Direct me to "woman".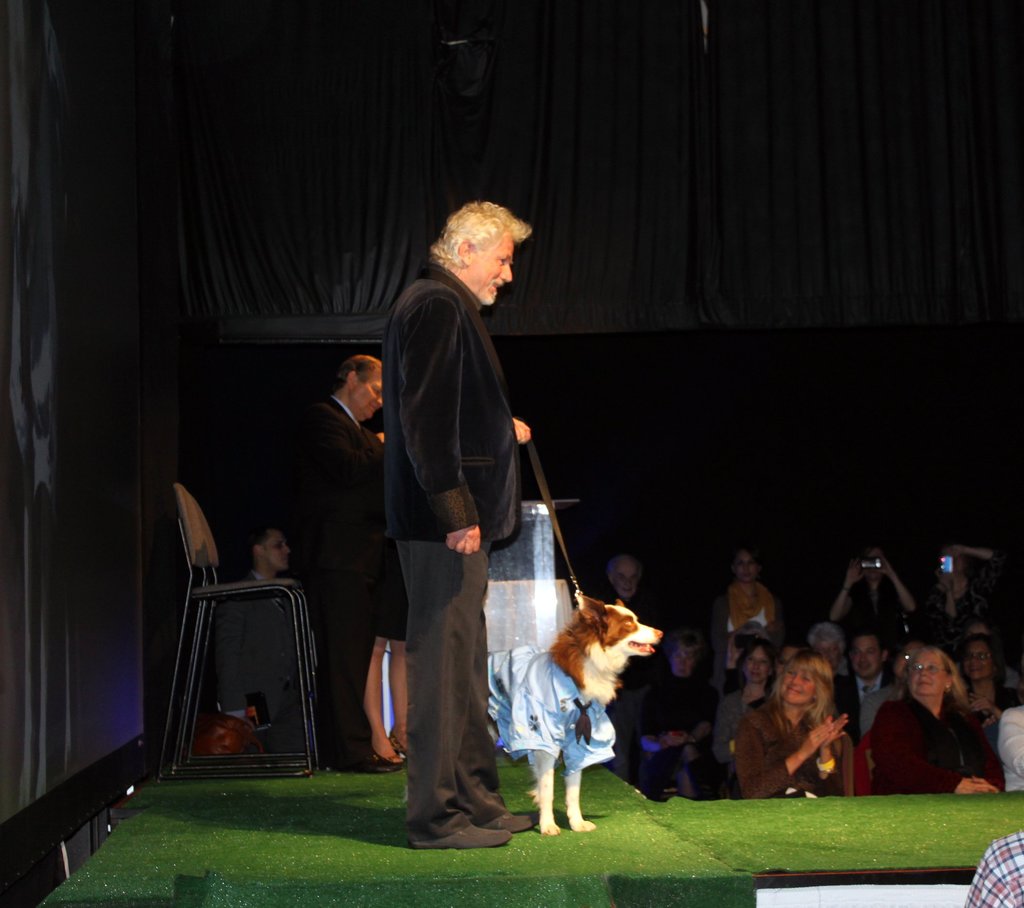
Direction: 712, 547, 782, 646.
